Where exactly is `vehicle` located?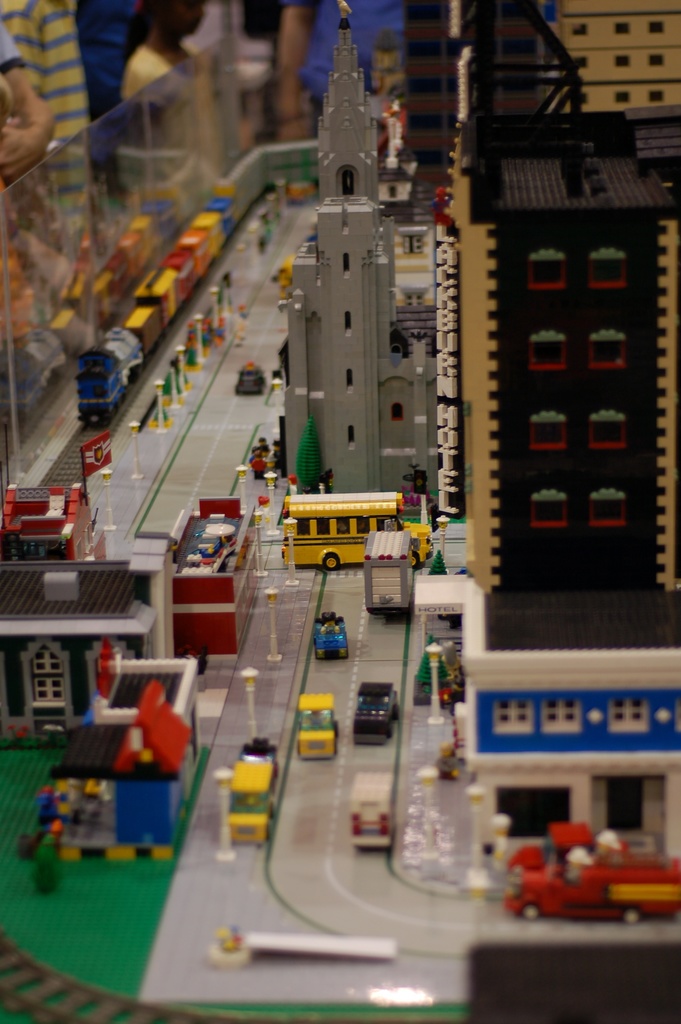
Its bounding box is bbox=(81, 173, 252, 424).
